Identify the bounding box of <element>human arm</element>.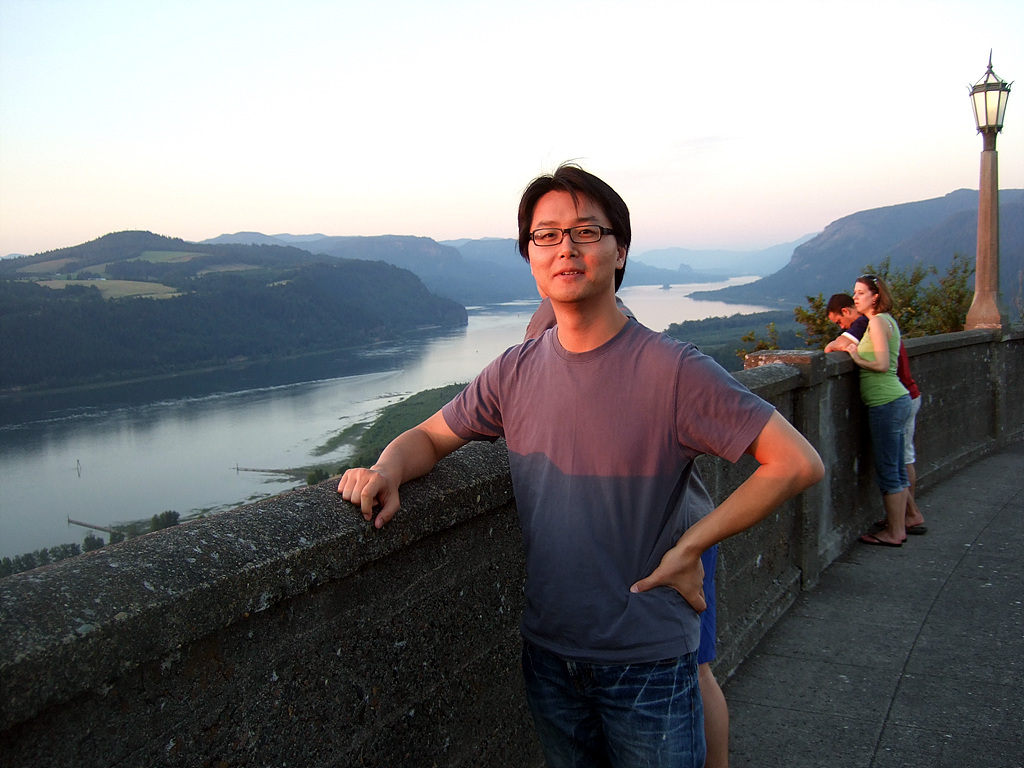
332, 343, 509, 534.
